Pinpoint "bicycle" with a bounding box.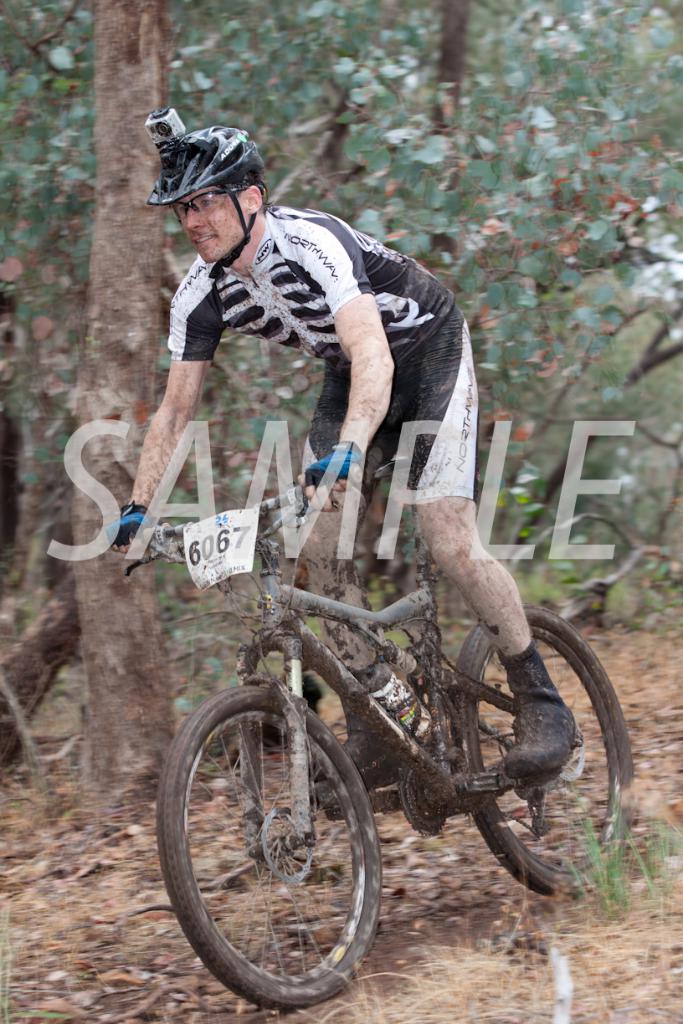
(left=100, top=482, right=650, bottom=1009).
